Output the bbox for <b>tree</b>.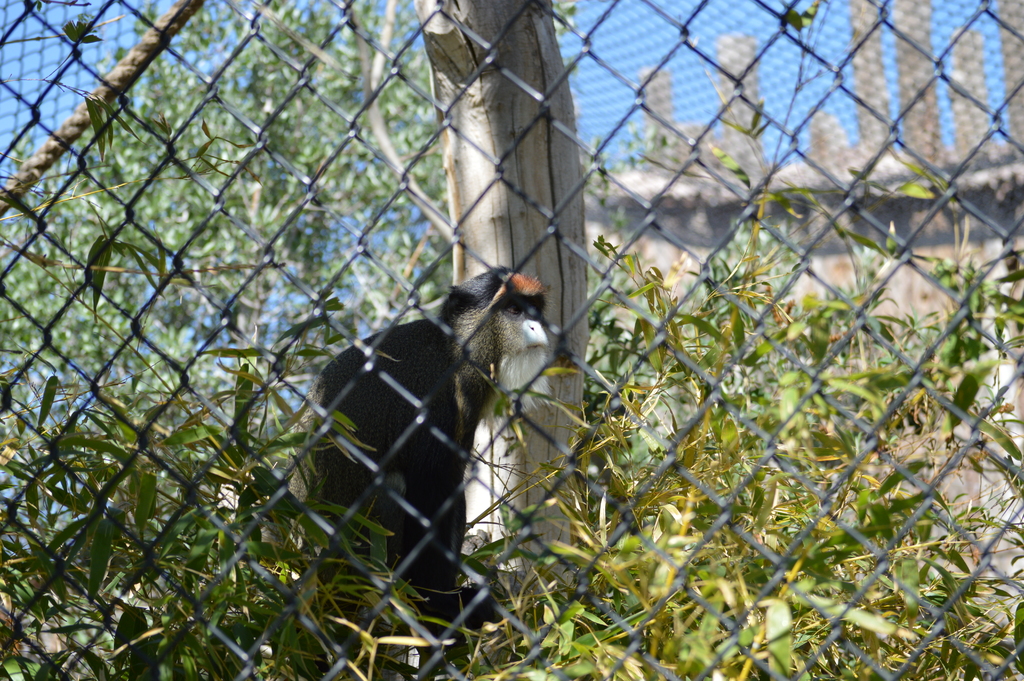
1,0,579,605.
